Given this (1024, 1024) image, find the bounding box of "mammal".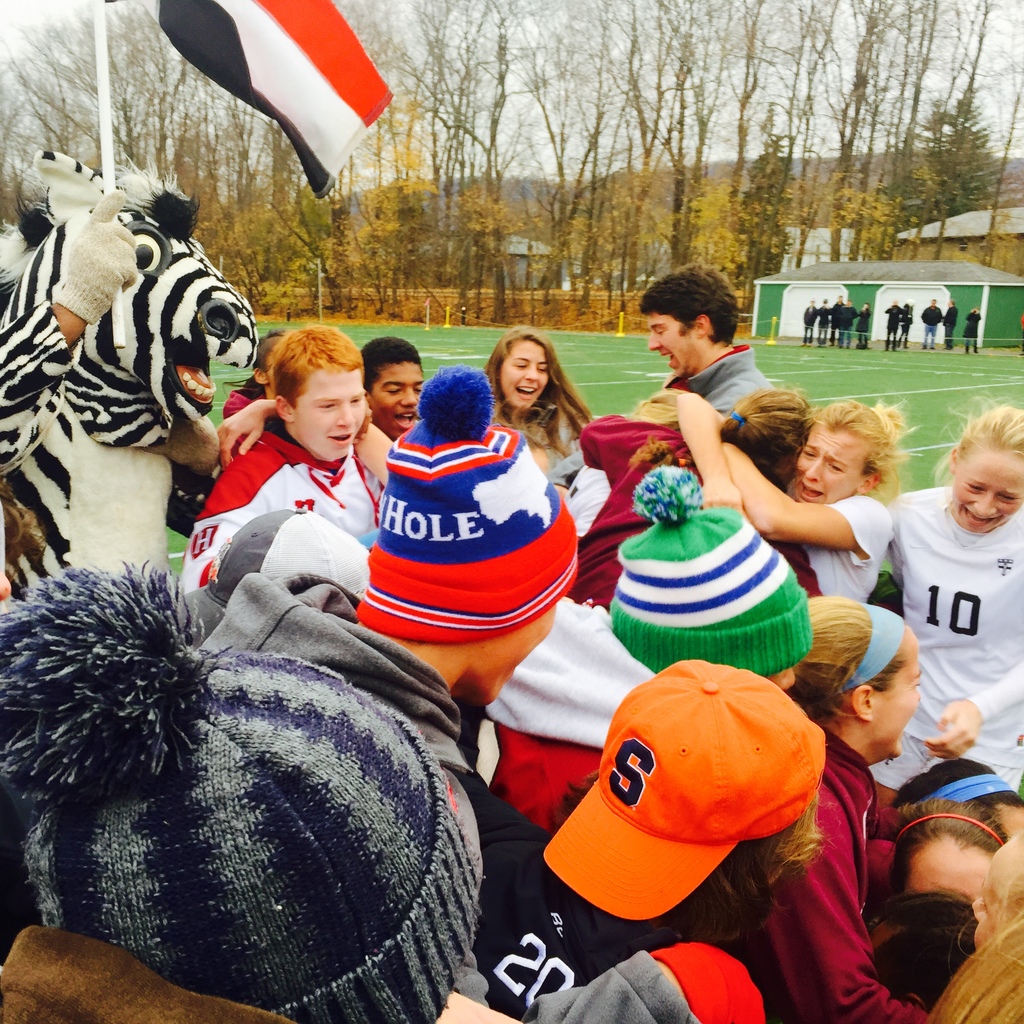
l=837, t=299, r=855, b=348.
